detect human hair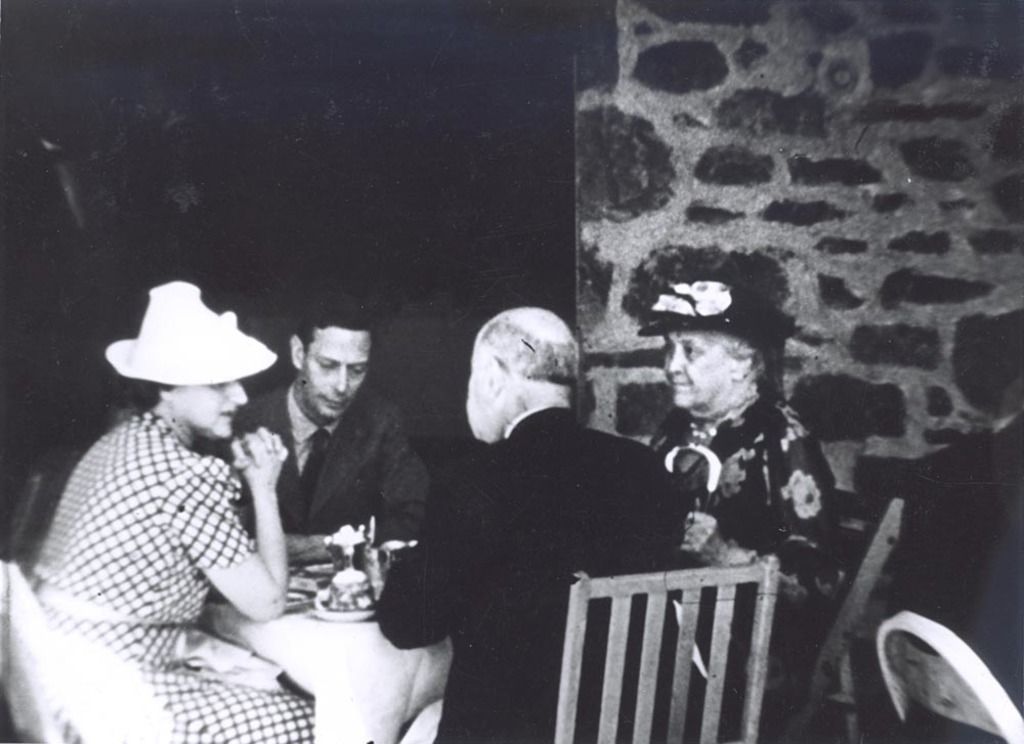
(476, 308, 581, 383)
